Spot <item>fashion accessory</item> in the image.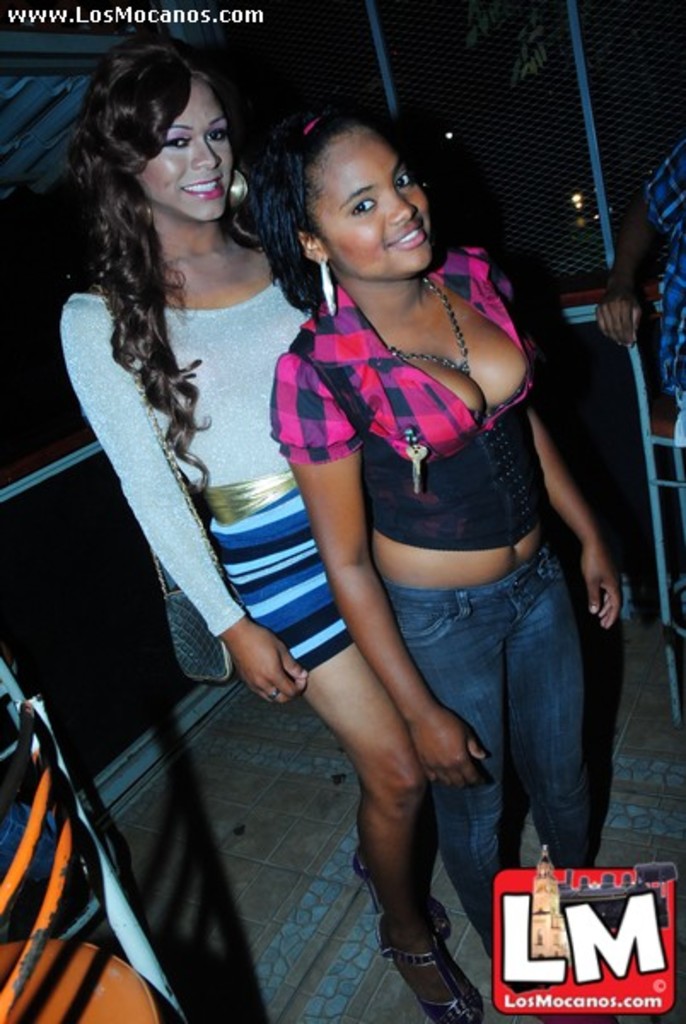
<item>fashion accessory</item> found at (left=382, top=278, right=464, bottom=381).
